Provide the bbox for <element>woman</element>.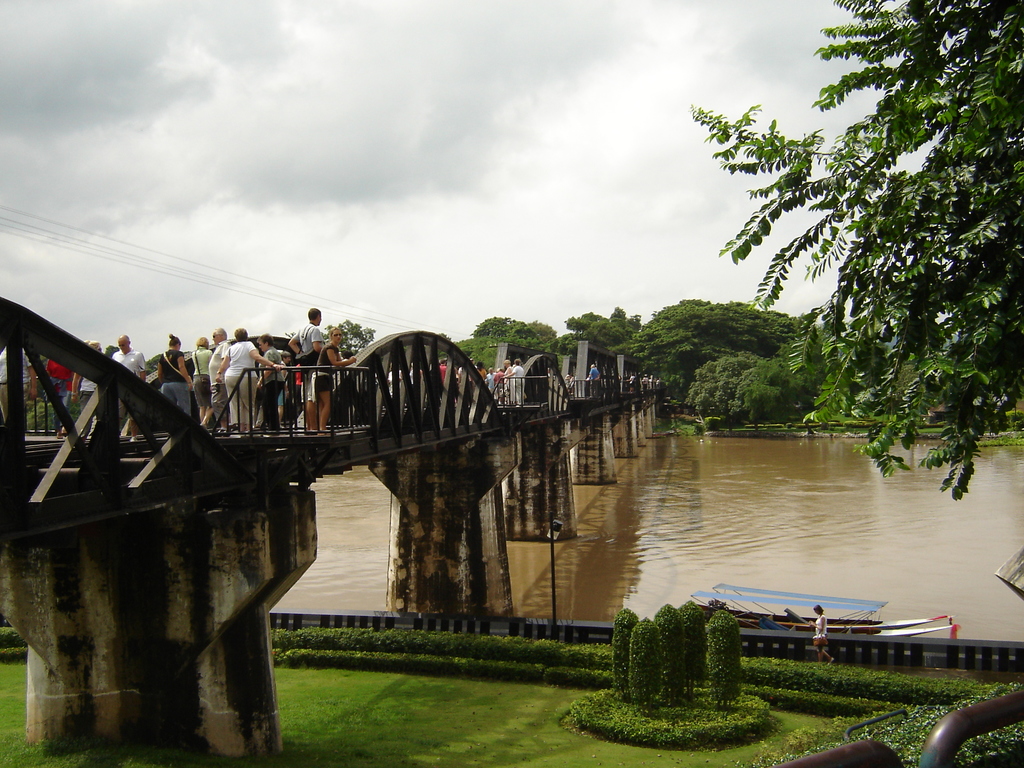
<bbox>807, 604, 836, 661</bbox>.
